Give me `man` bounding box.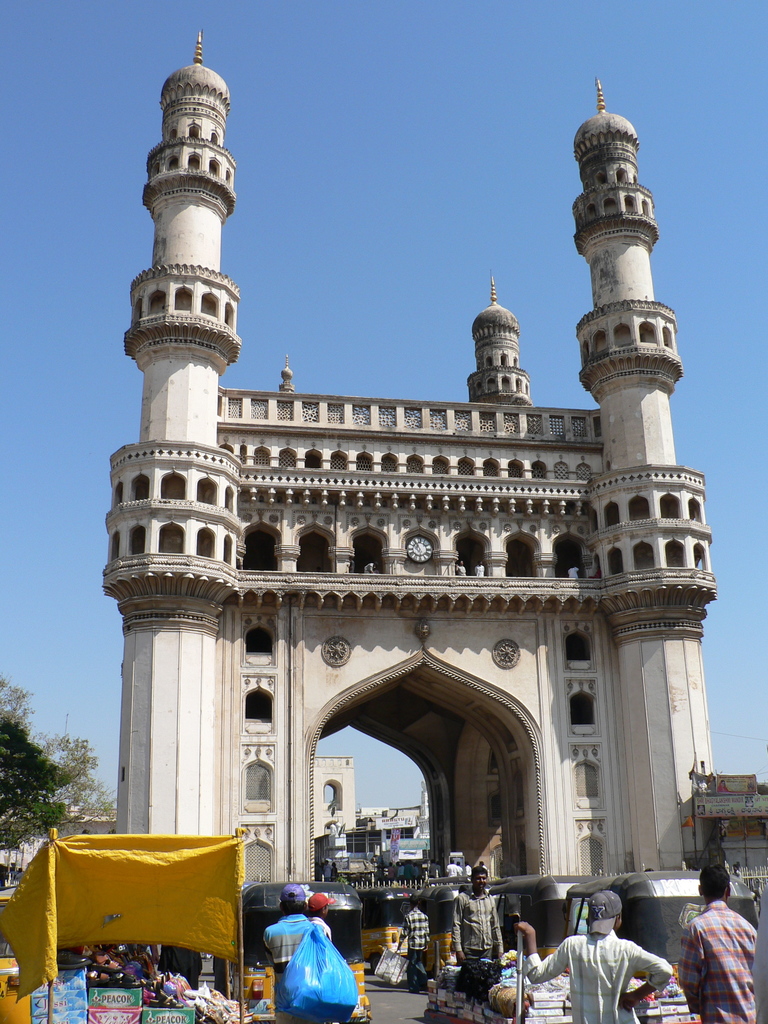
BBox(684, 865, 758, 1020).
